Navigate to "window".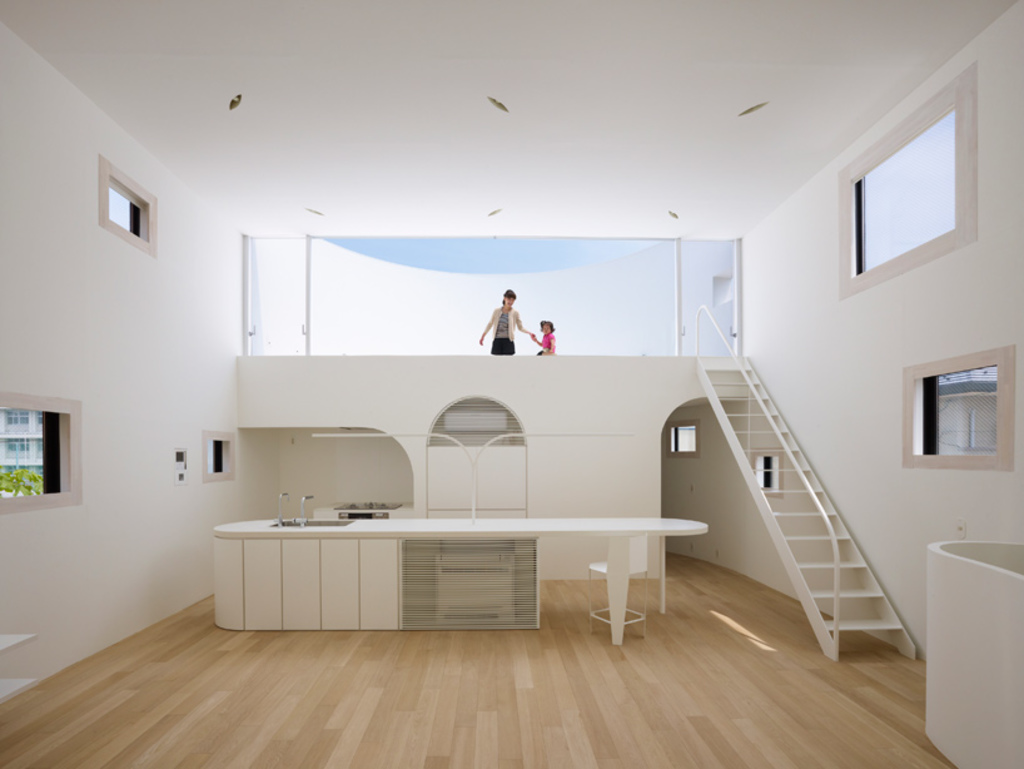
Navigation target: bbox=[35, 438, 50, 458].
